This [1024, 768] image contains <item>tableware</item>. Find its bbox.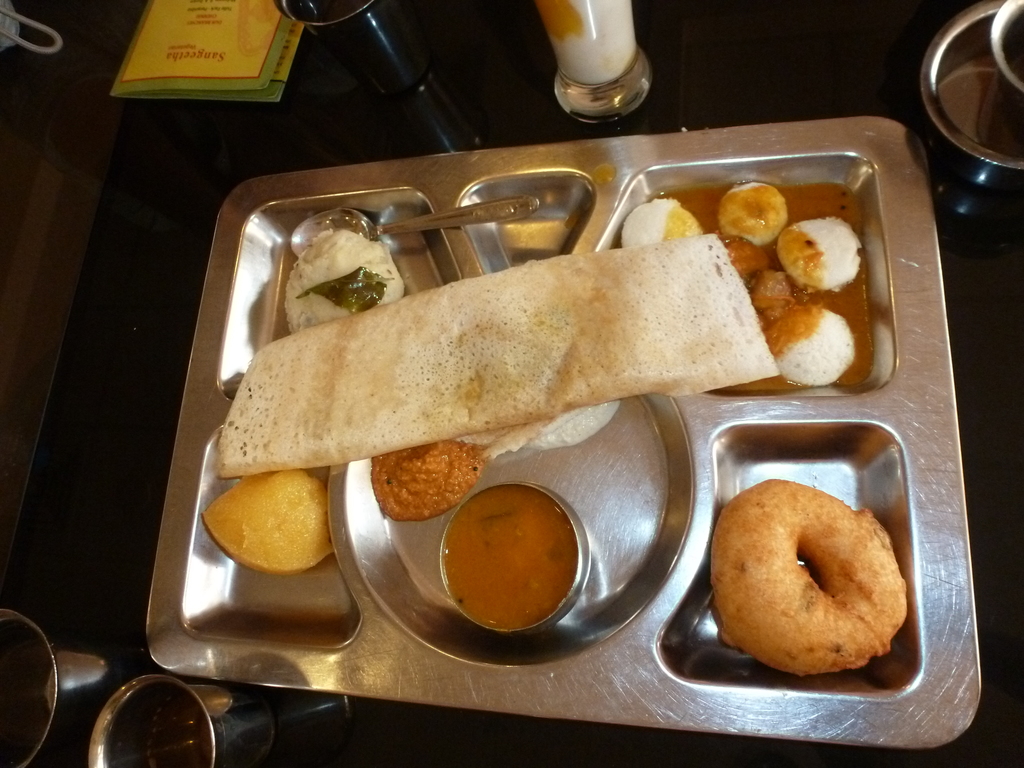
[x1=930, y1=0, x2=1023, y2=218].
